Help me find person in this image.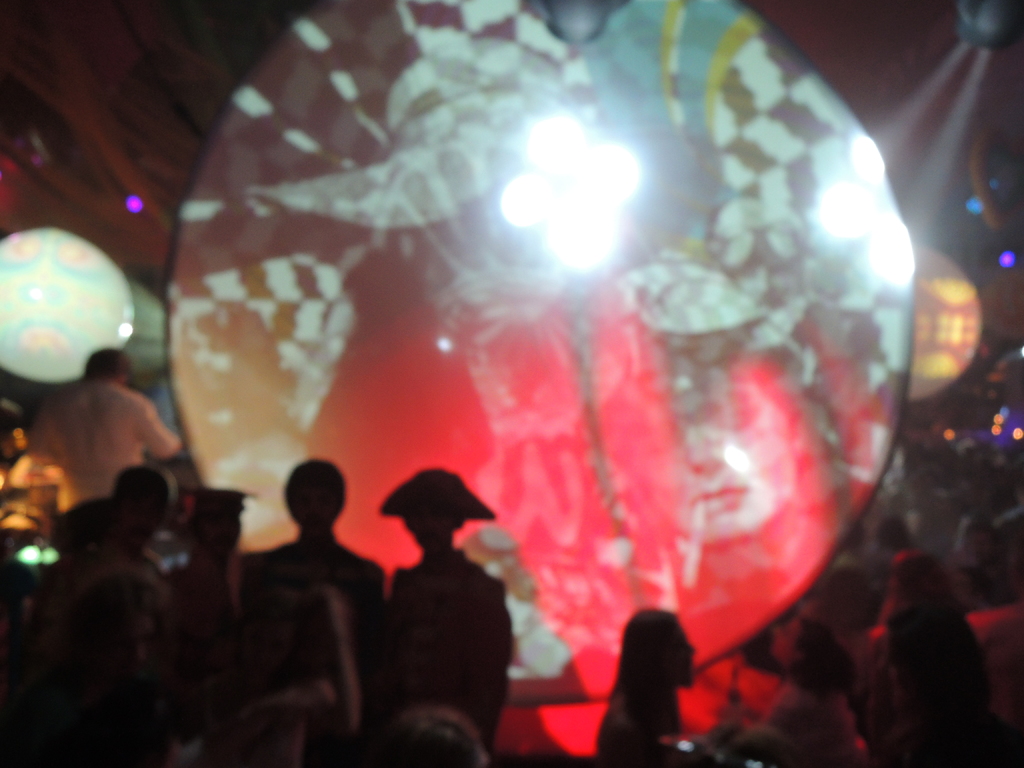
Found it: 382, 466, 512, 739.
